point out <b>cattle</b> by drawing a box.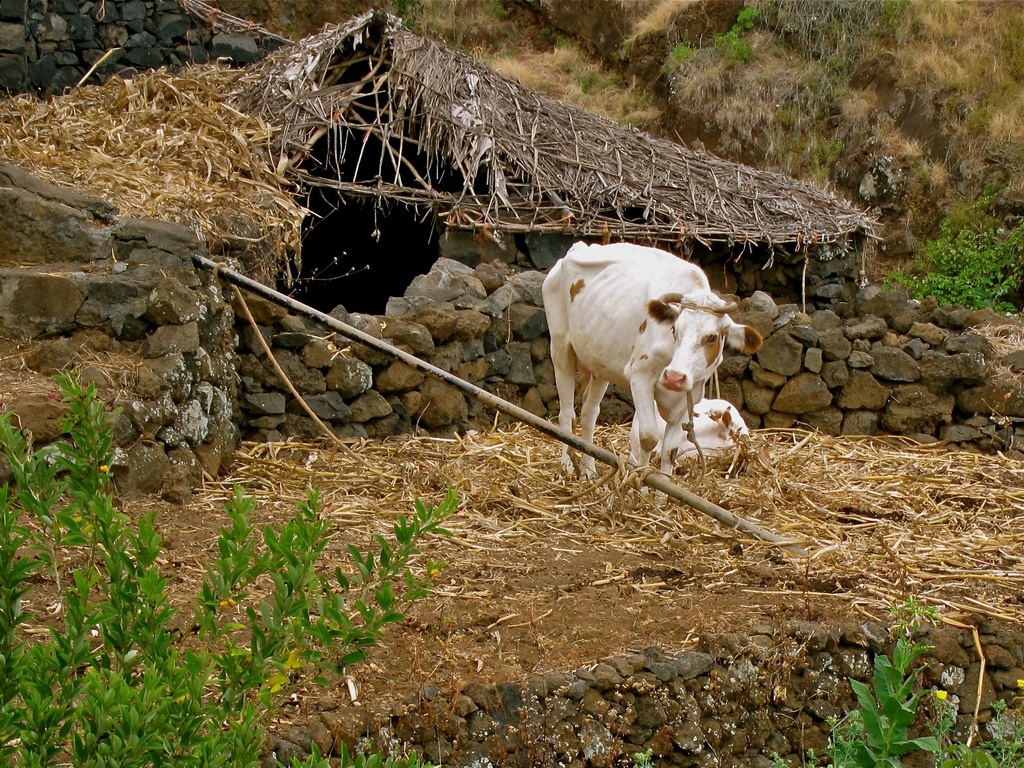
(x1=625, y1=394, x2=747, y2=474).
